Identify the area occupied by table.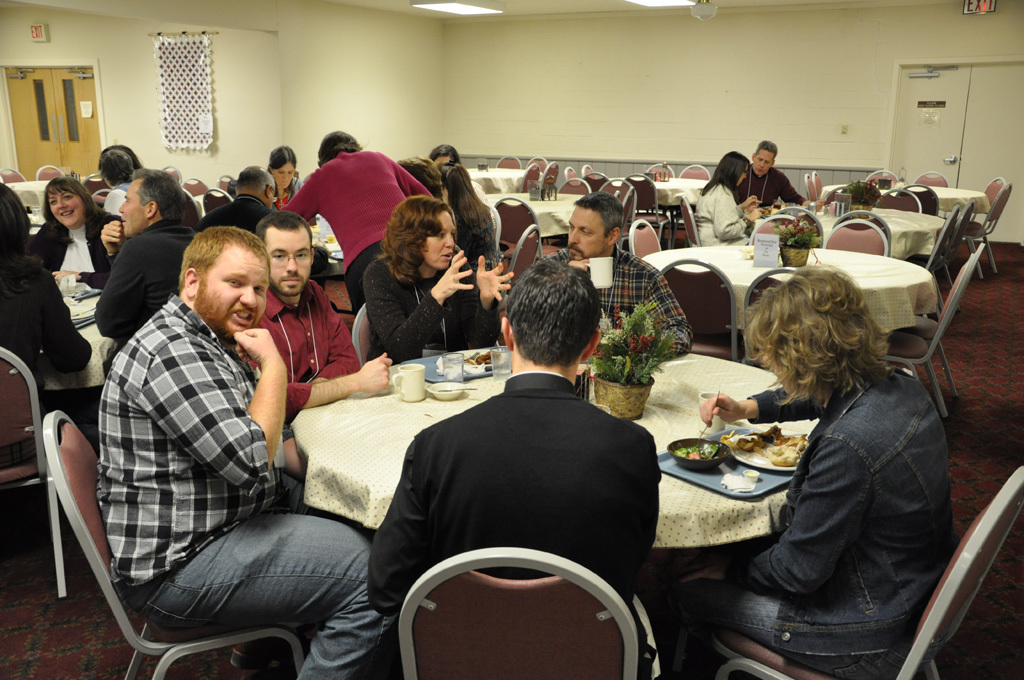
Area: select_region(2, 178, 48, 223).
